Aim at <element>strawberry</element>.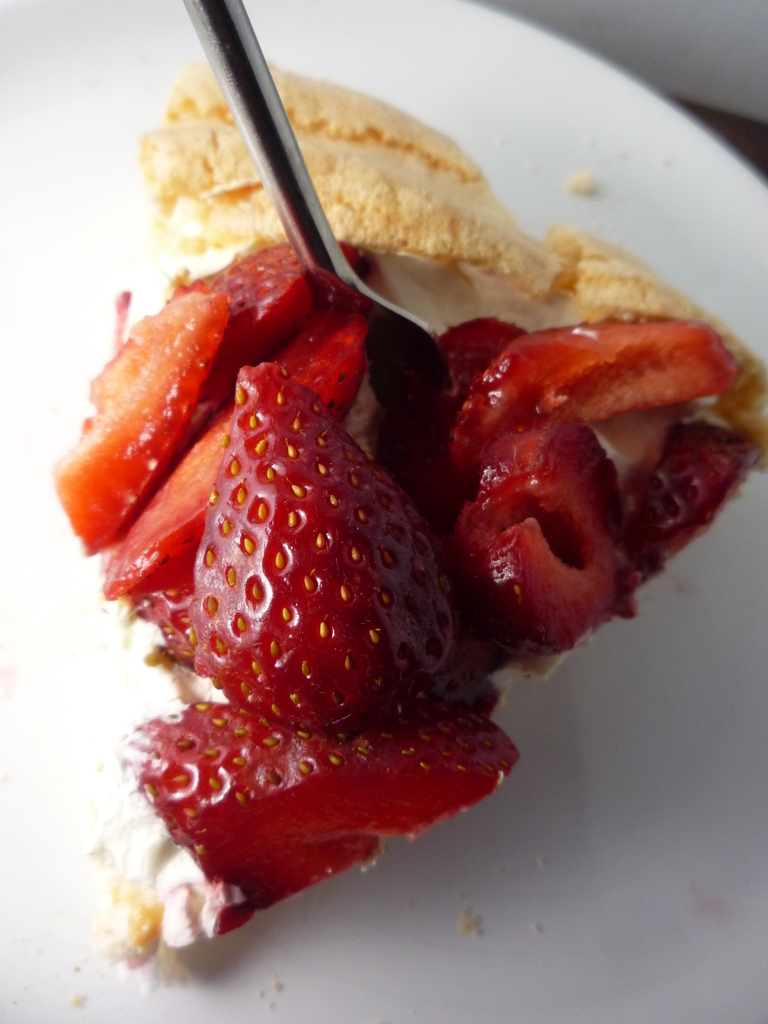
Aimed at [85, 297, 371, 630].
